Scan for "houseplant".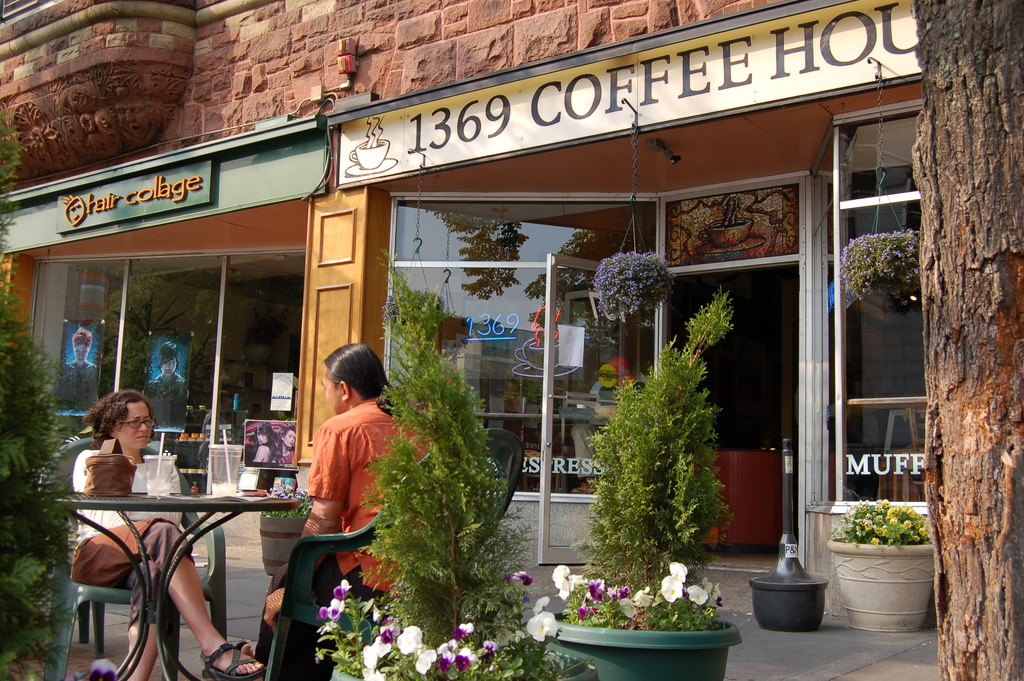
Scan result: (left=830, top=500, right=947, bottom=634).
